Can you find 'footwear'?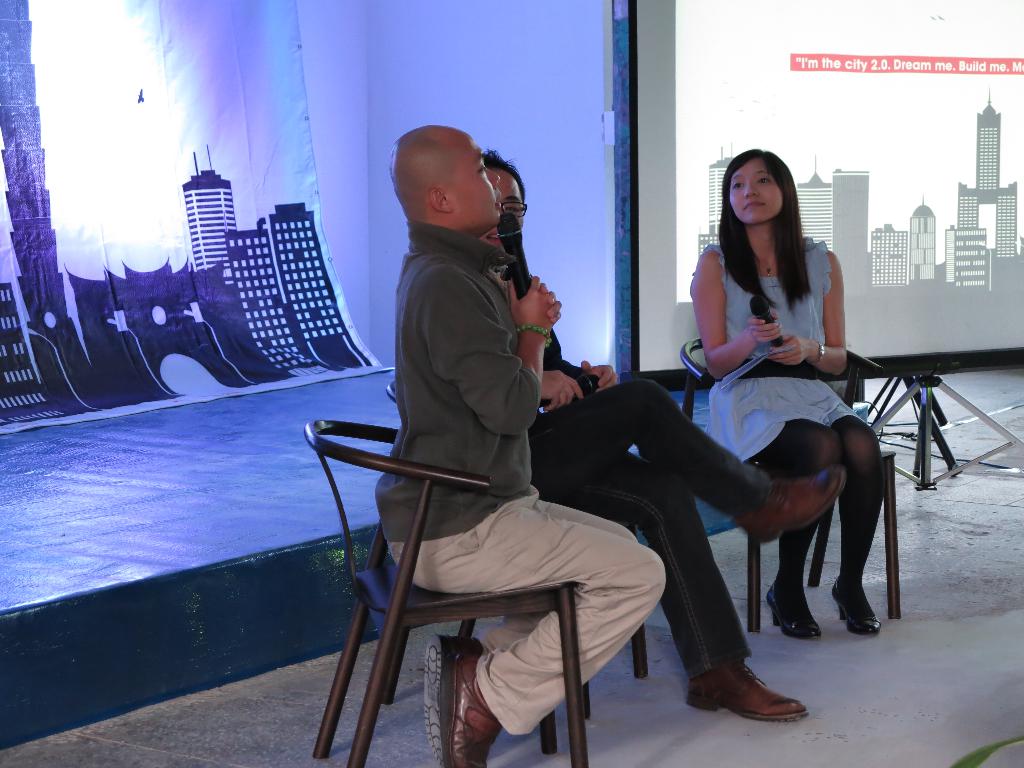
Yes, bounding box: 733,468,844,547.
